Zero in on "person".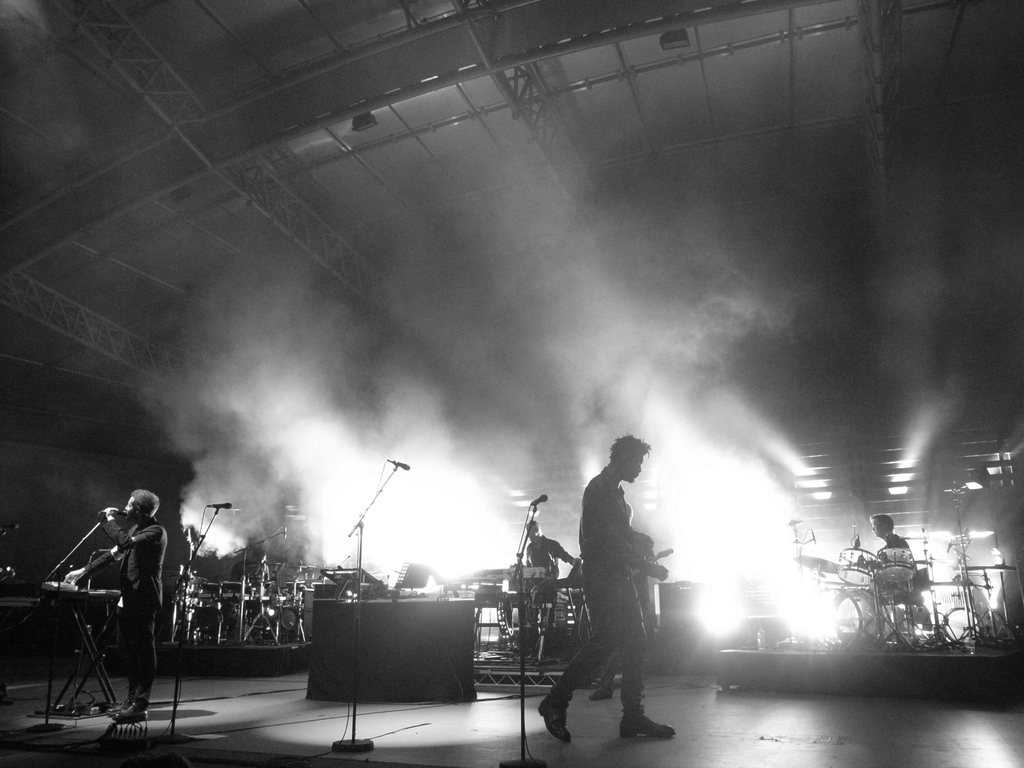
Zeroed in: rect(536, 433, 678, 744).
